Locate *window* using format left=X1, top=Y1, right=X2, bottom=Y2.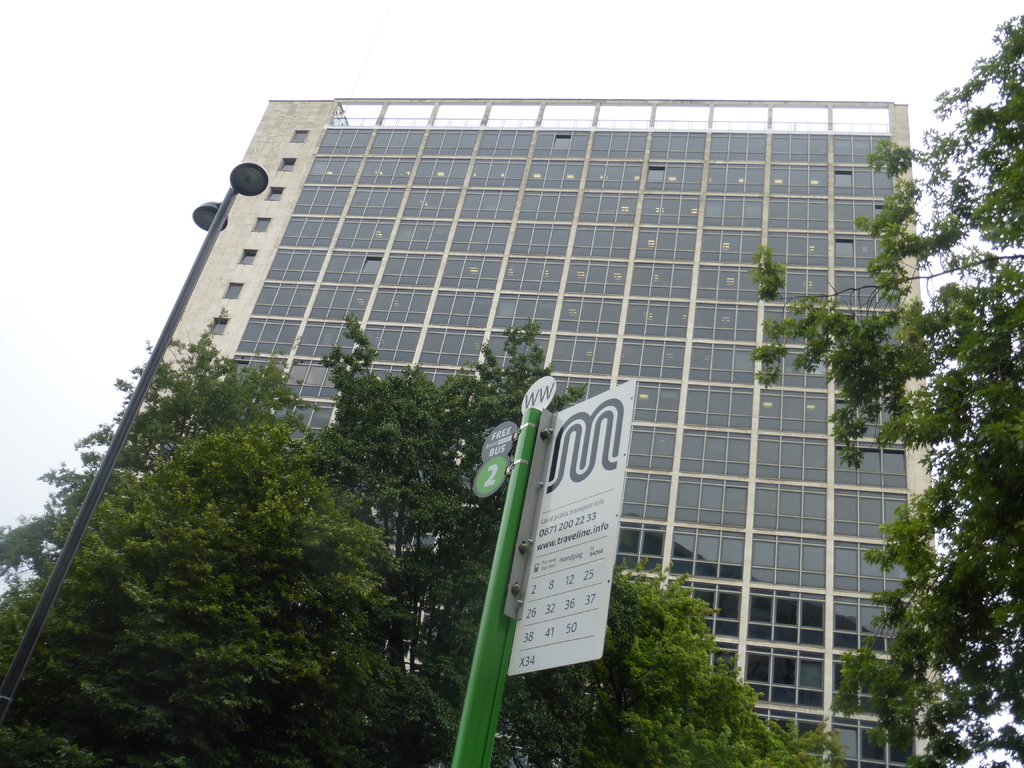
left=250, top=217, right=275, bottom=233.
